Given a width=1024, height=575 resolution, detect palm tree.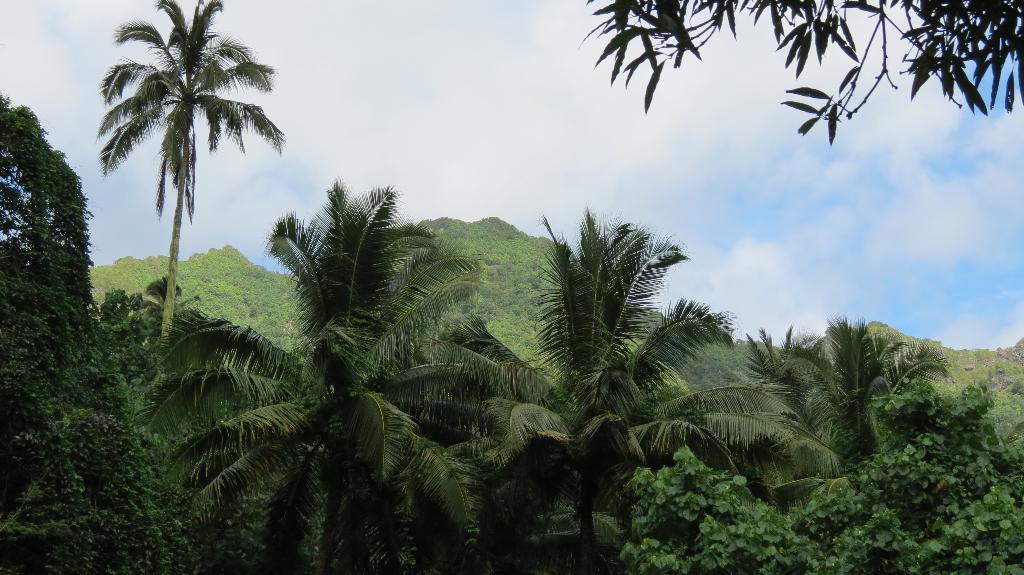
[83,21,265,356].
